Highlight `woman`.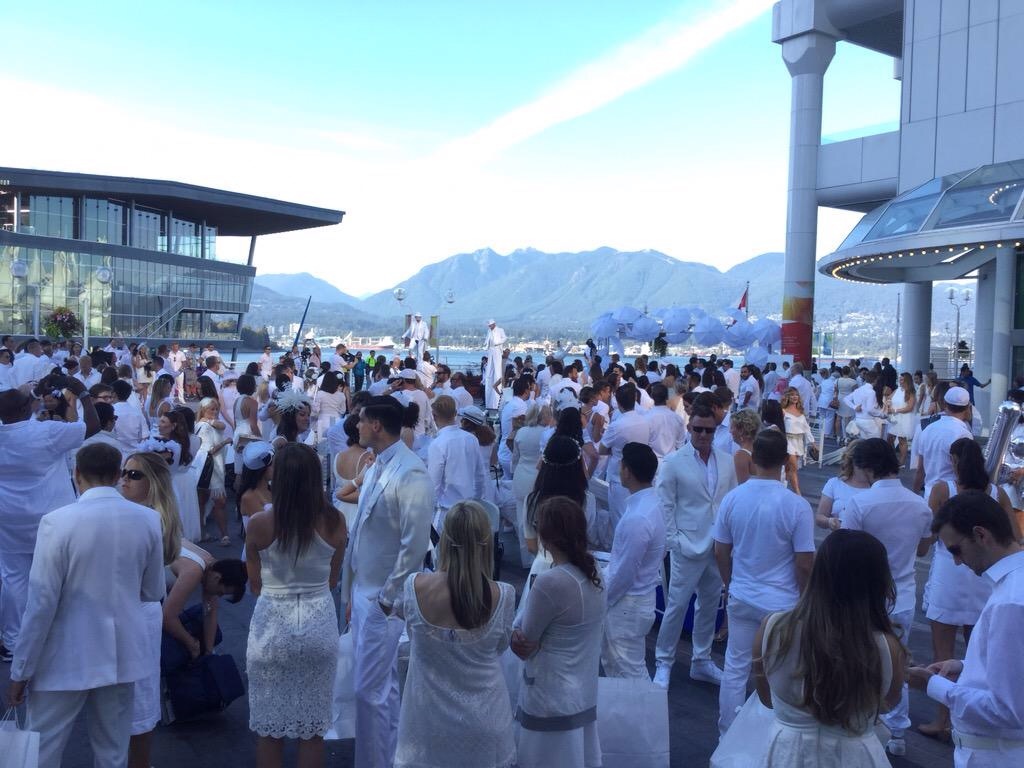
Highlighted region: detection(187, 377, 221, 426).
